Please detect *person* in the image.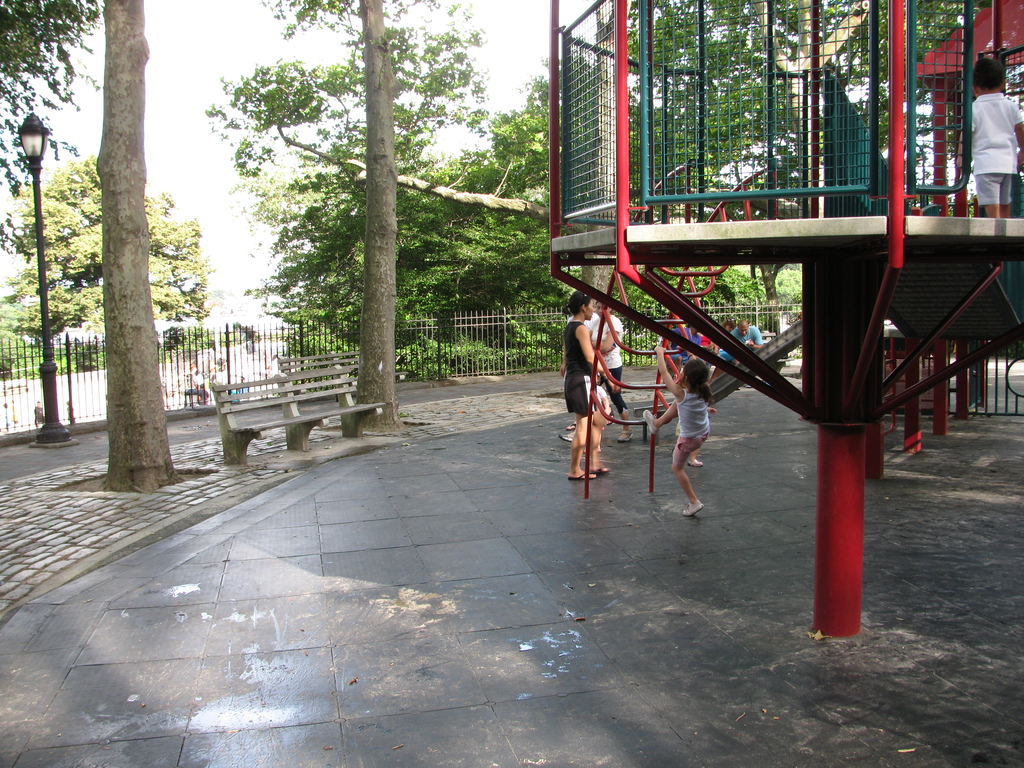
<region>558, 312, 611, 431</region>.
